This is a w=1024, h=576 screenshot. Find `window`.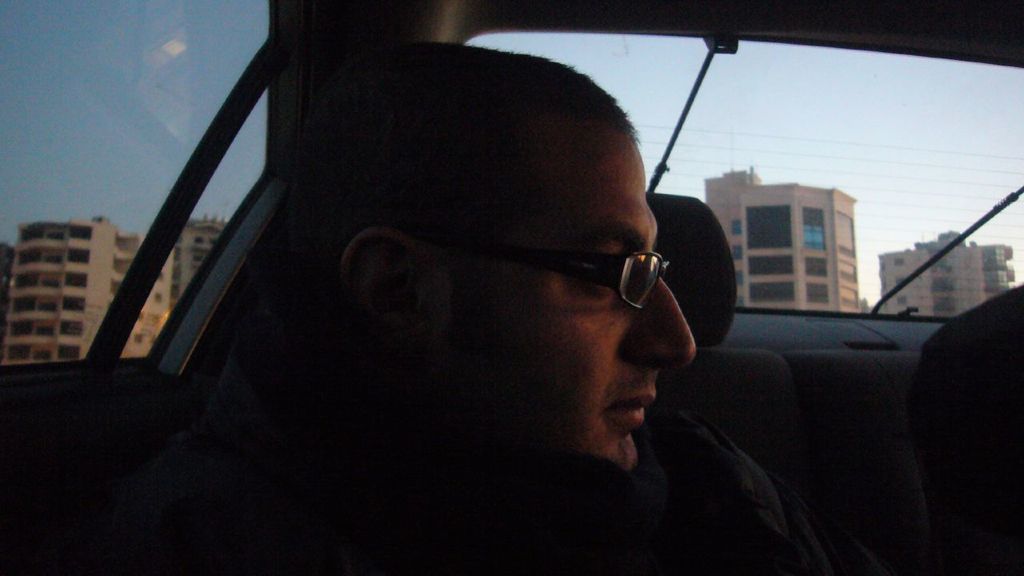
Bounding box: (left=805, top=286, right=826, bottom=305).
